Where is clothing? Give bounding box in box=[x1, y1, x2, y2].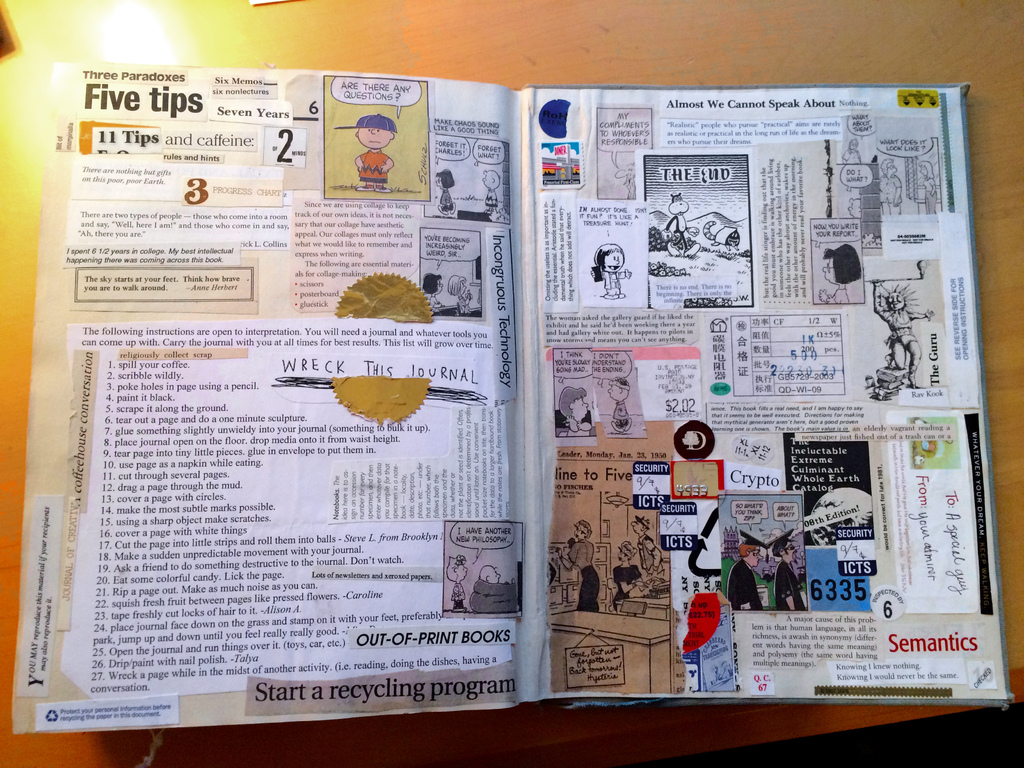
box=[827, 287, 851, 302].
